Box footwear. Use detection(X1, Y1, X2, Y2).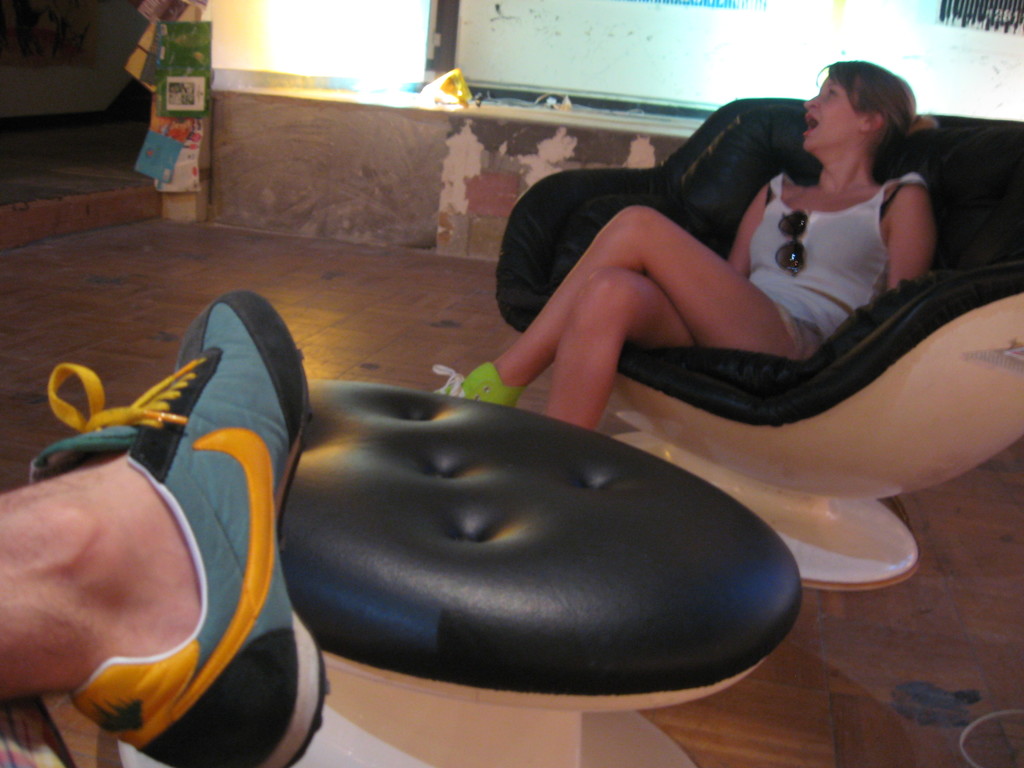
detection(99, 304, 296, 735).
